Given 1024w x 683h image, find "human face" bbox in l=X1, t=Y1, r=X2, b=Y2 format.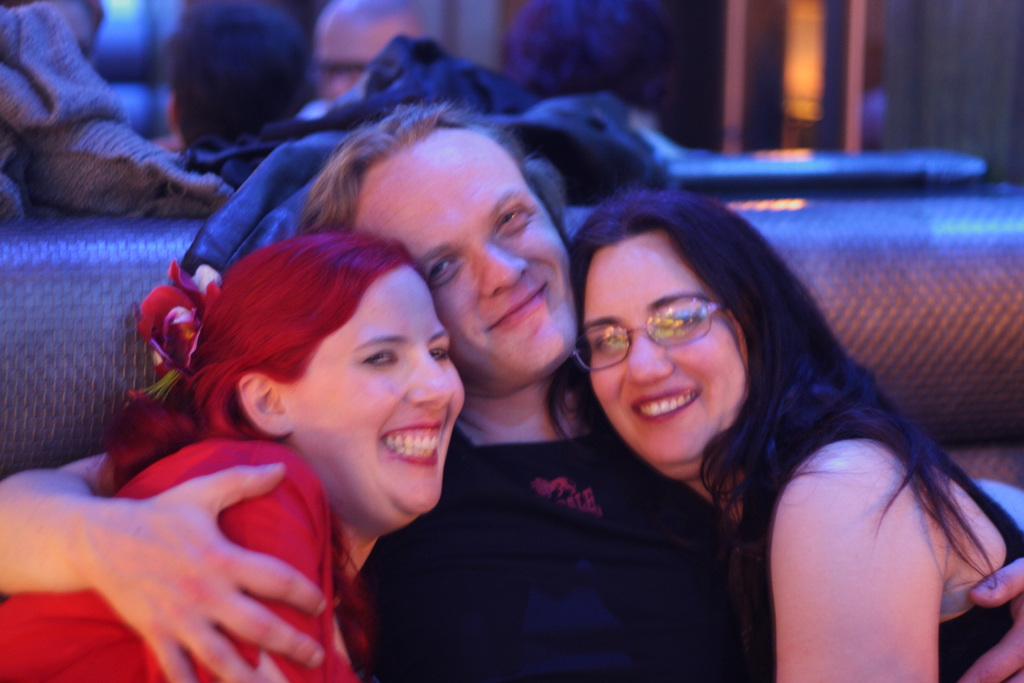
l=314, t=20, r=399, b=95.
